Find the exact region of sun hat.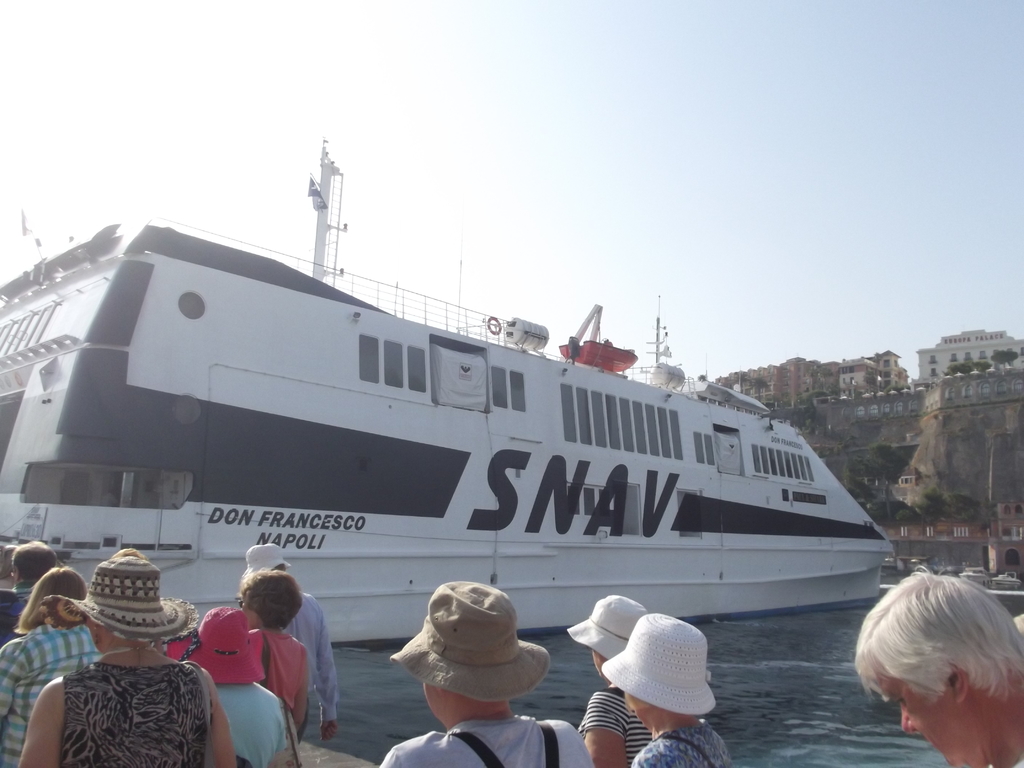
Exact region: left=382, top=579, right=556, bottom=701.
